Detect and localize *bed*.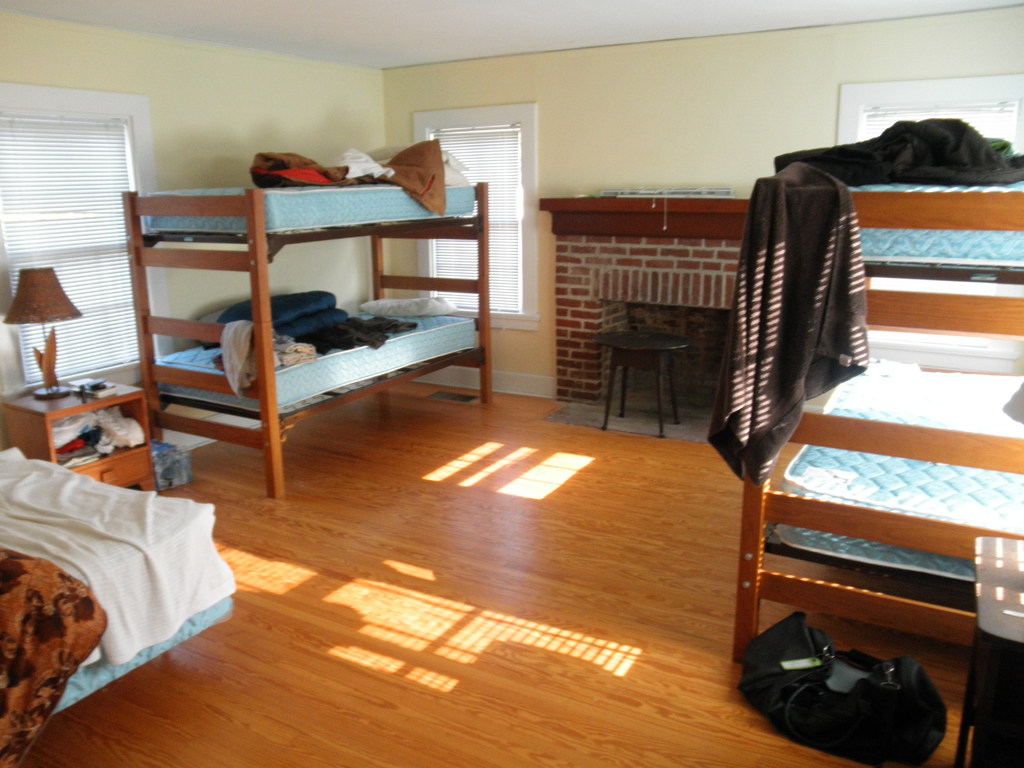
Localized at {"x1": 123, "y1": 135, "x2": 489, "y2": 505}.
